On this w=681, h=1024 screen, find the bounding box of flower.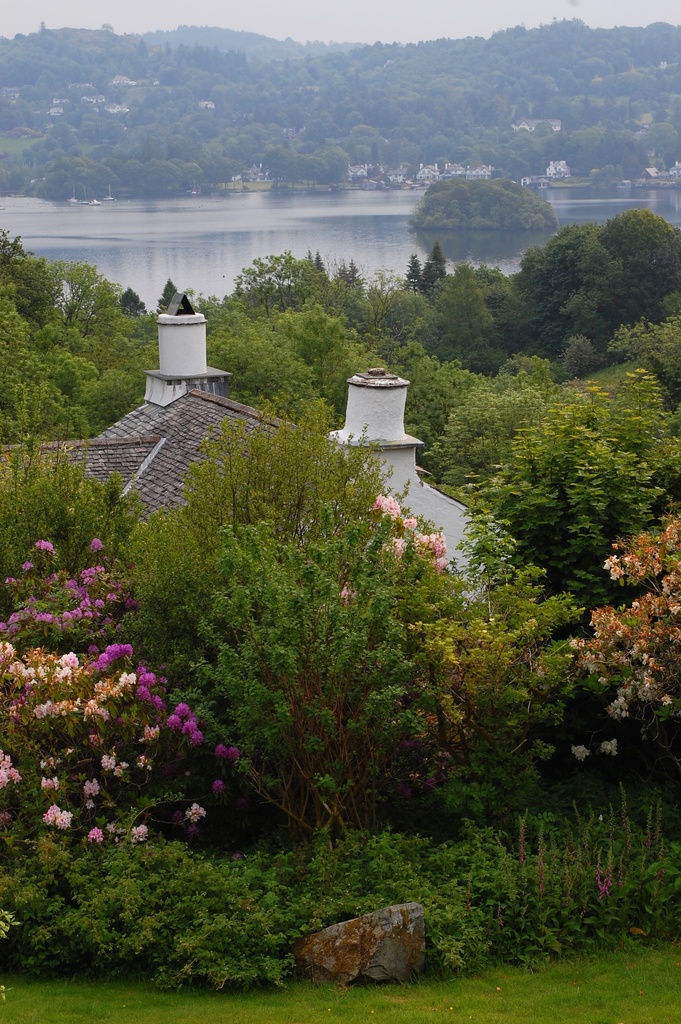
Bounding box: (left=597, top=548, right=618, bottom=573).
